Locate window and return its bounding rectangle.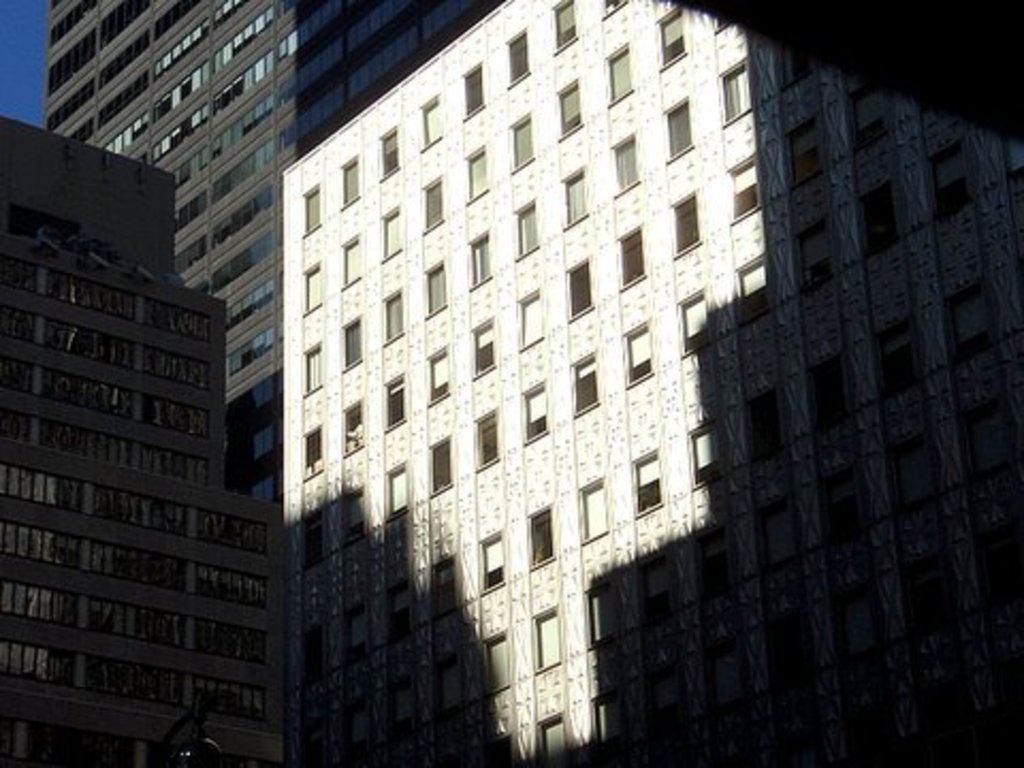
[left=299, top=254, right=320, bottom=318].
